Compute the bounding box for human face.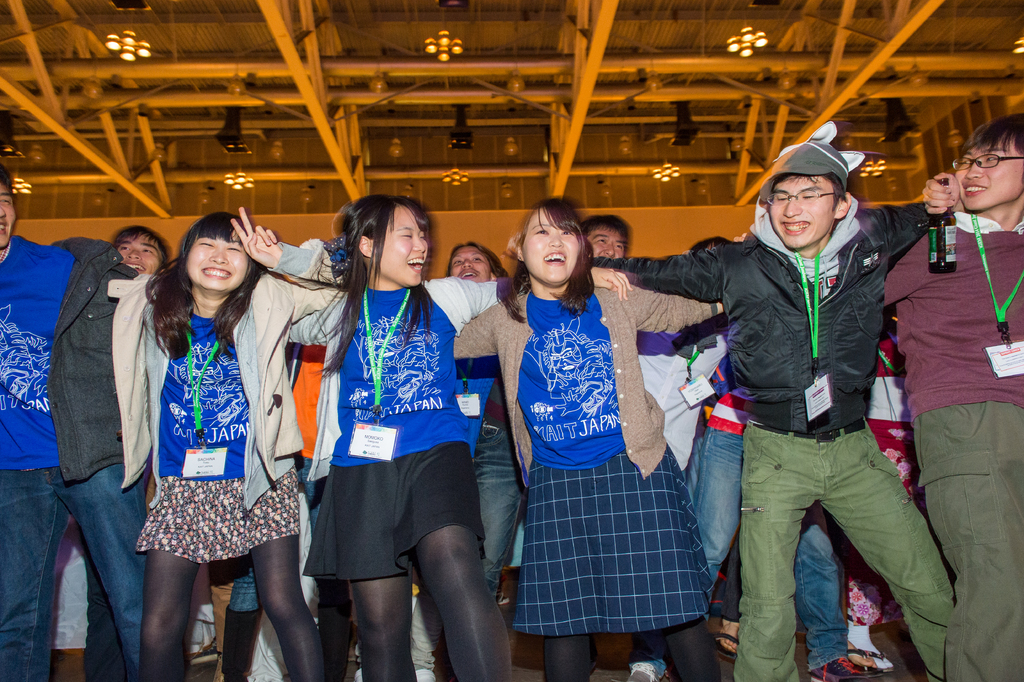
950/142/1023/211.
